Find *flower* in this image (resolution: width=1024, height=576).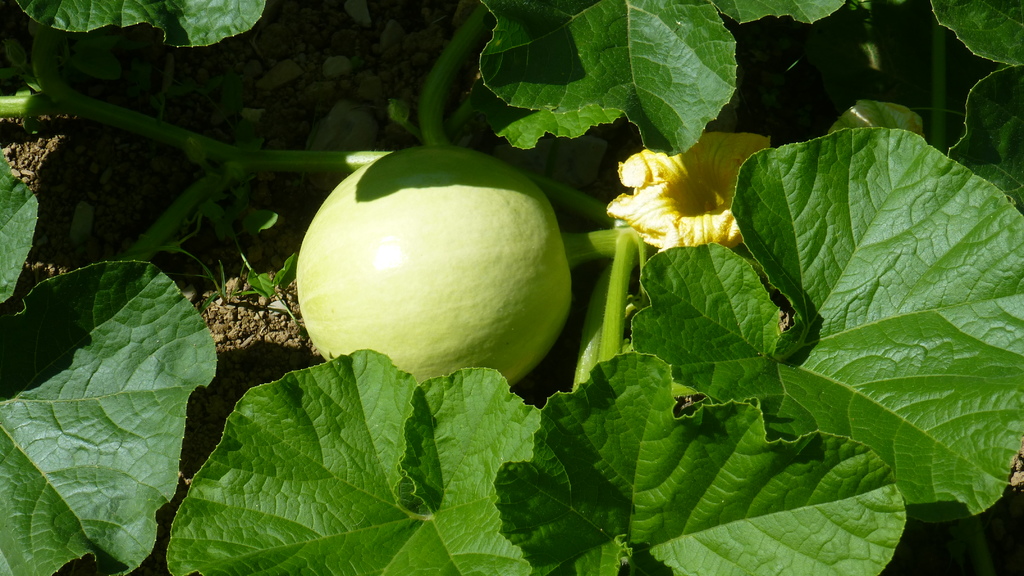
598,133,763,252.
